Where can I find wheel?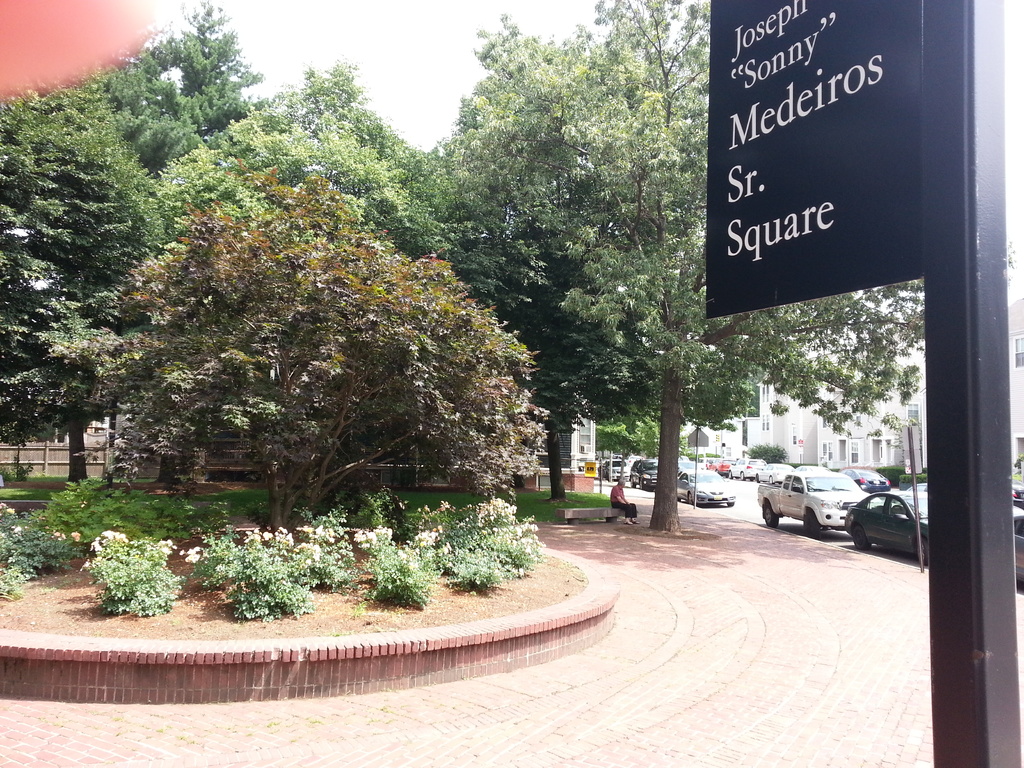
You can find it at 914,534,930,562.
